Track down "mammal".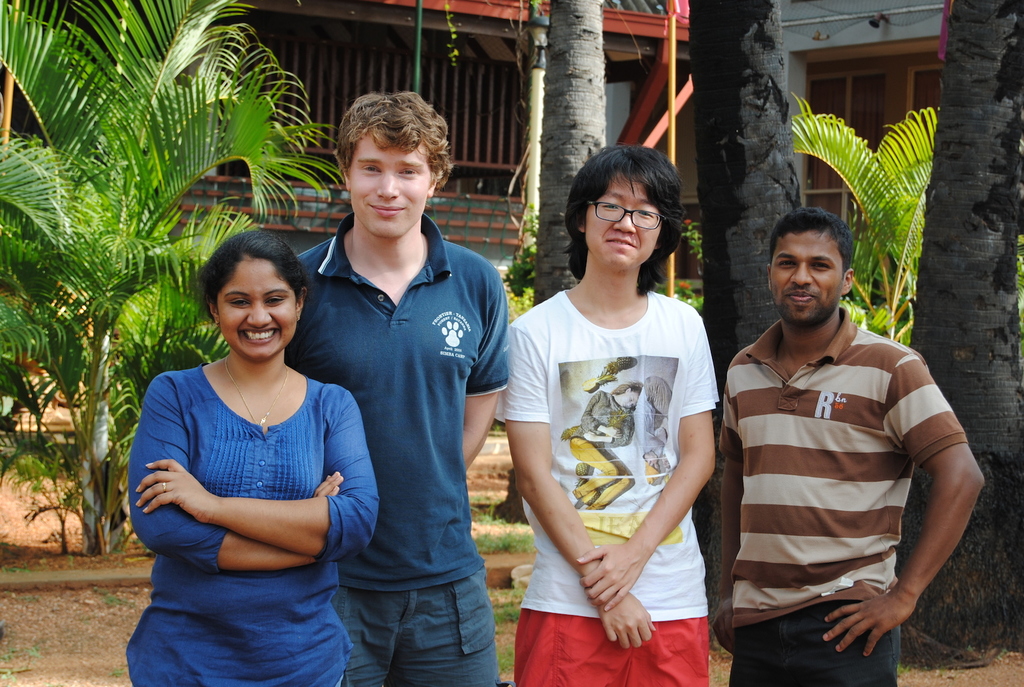
Tracked to l=496, t=140, r=733, b=683.
